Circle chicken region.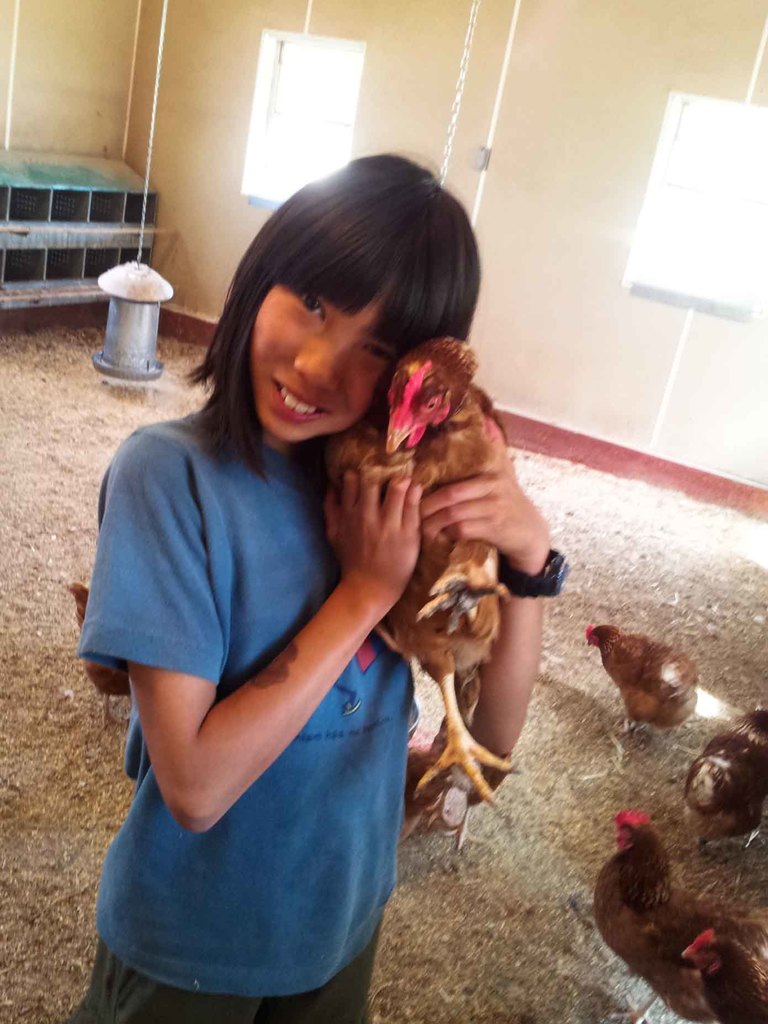
Region: bbox=(322, 328, 513, 826).
